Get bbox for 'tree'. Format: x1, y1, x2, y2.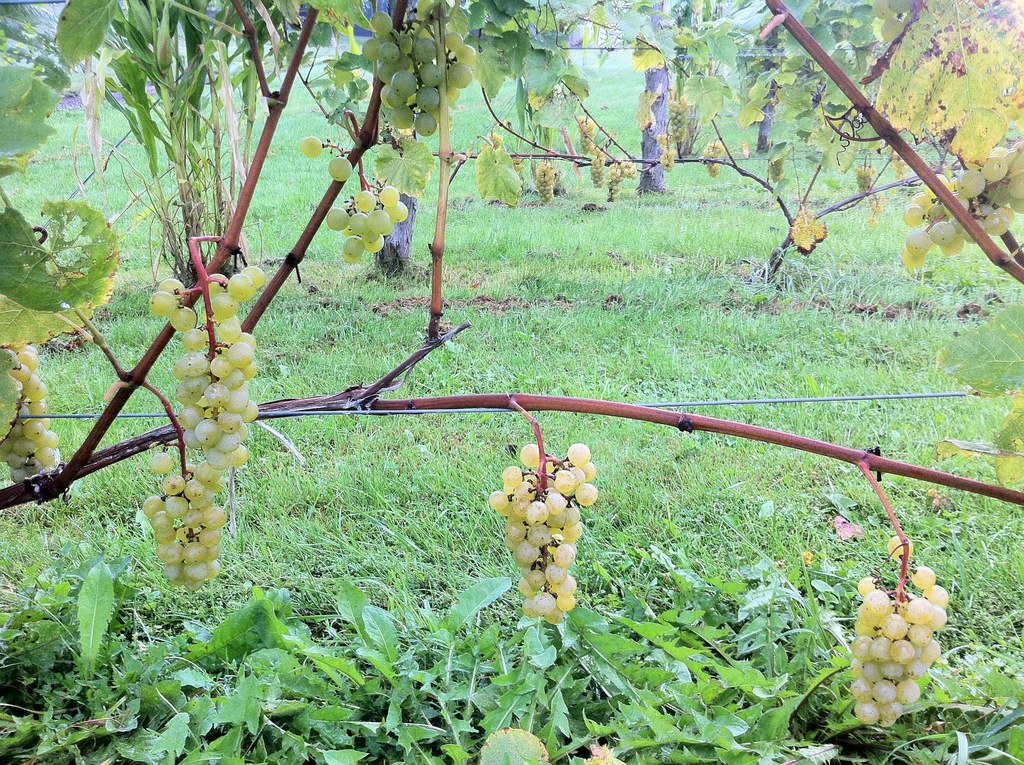
360, 0, 425, 275.
